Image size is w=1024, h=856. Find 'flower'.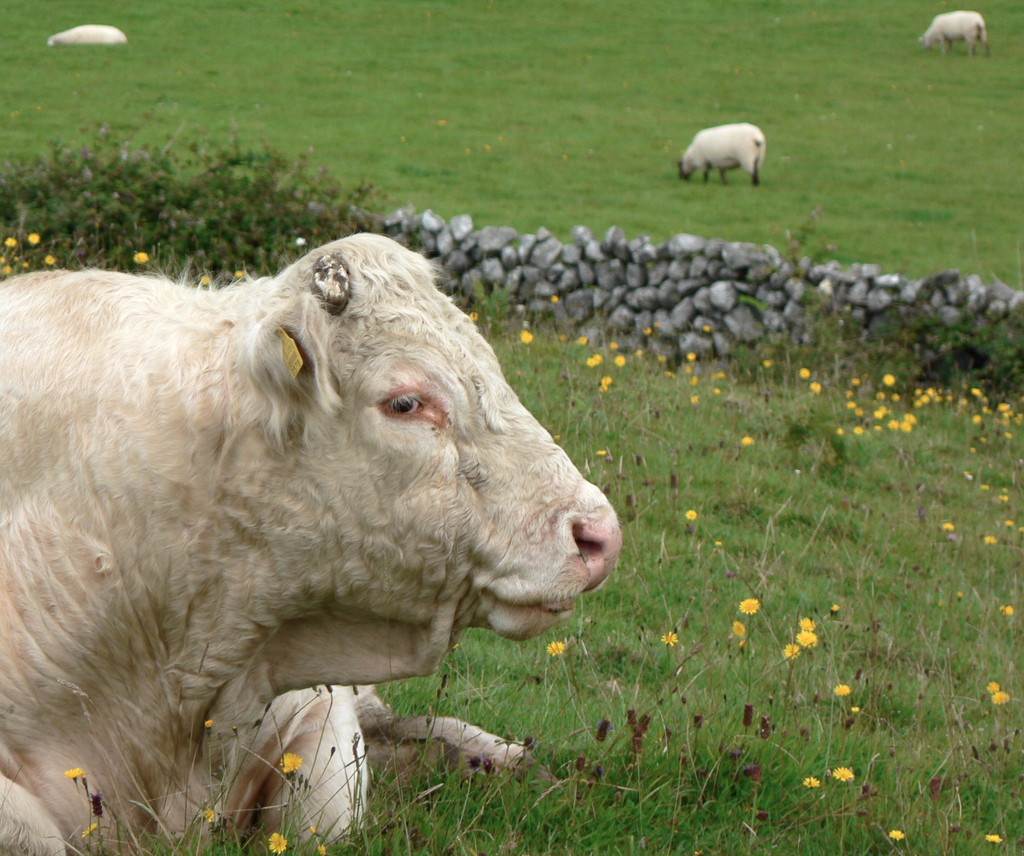
{"x1": 265, "y1": 830, "x2": 293, "y2": 855}.
